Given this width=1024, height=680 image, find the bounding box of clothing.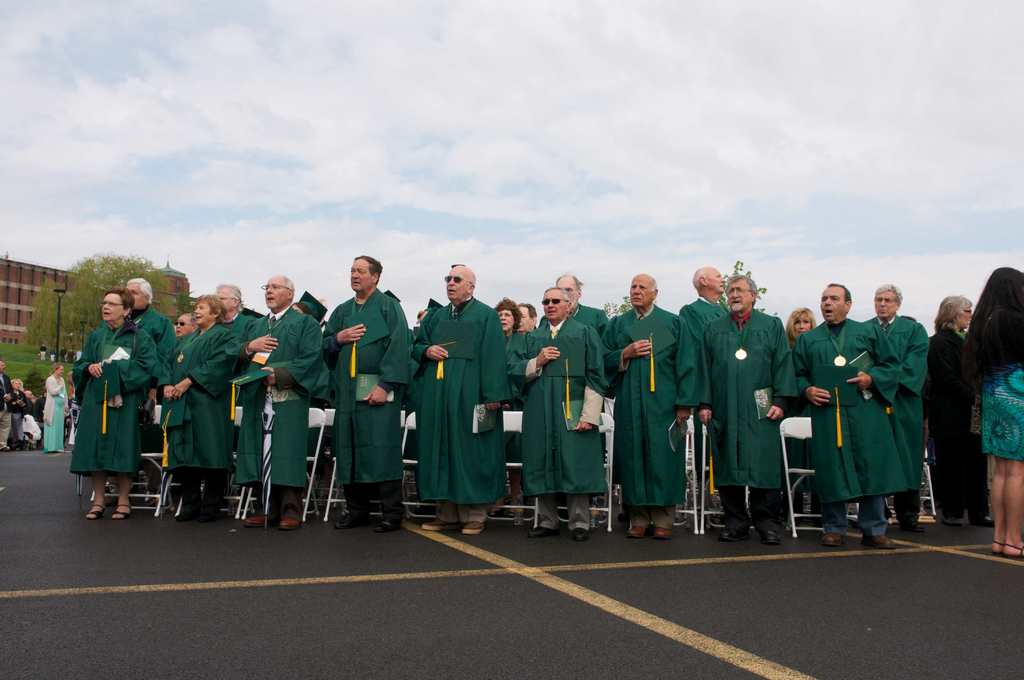
784 328 812 433.
